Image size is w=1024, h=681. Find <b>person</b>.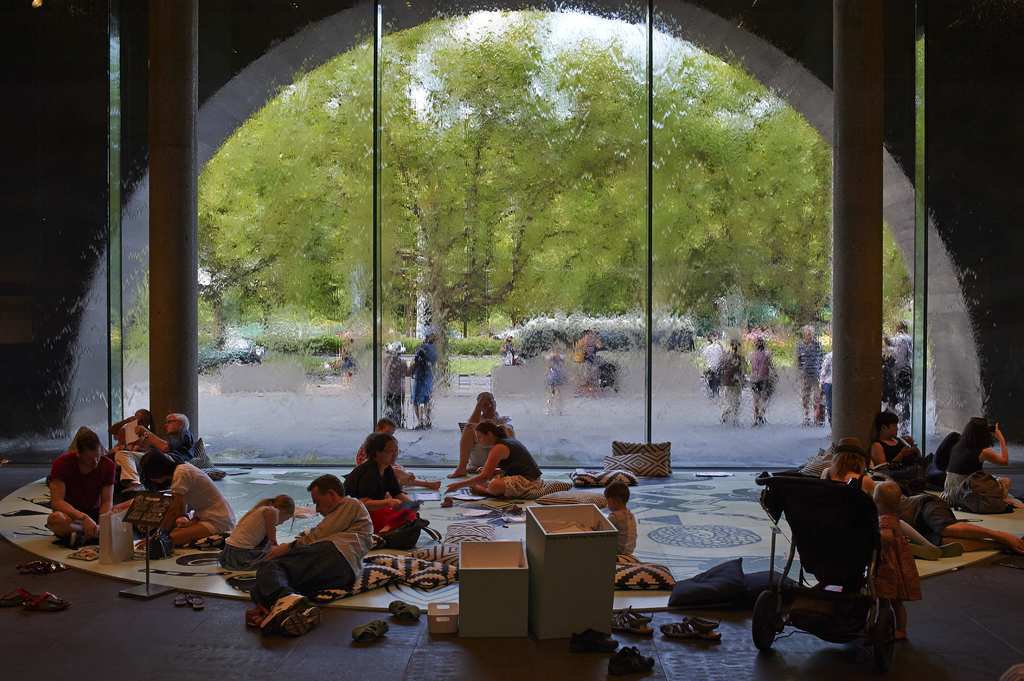
251:473:376:634.
